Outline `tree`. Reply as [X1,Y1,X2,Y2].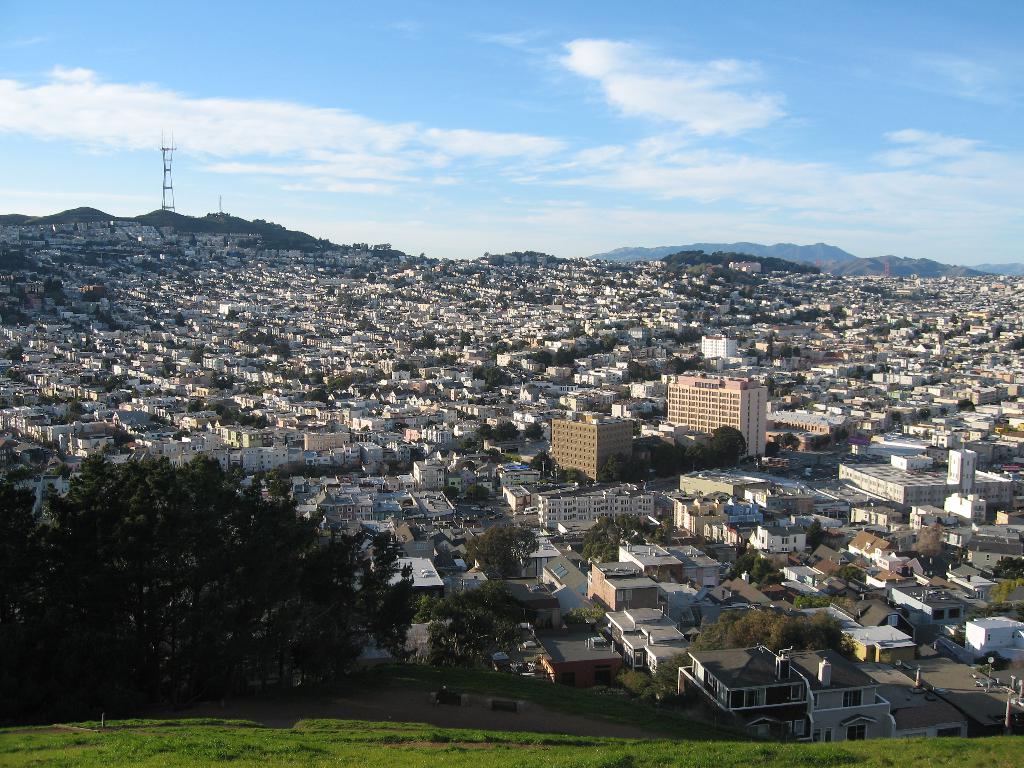
[684,424,747,470].
